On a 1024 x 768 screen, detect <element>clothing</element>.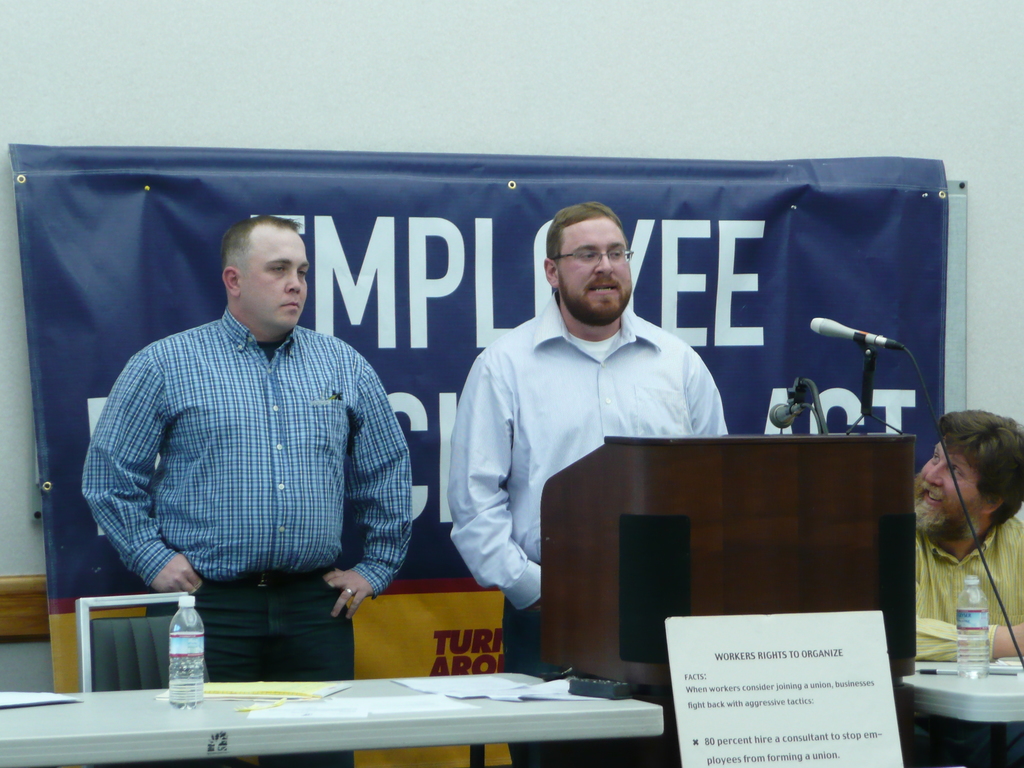
<box>445,287,736,678</box>.
